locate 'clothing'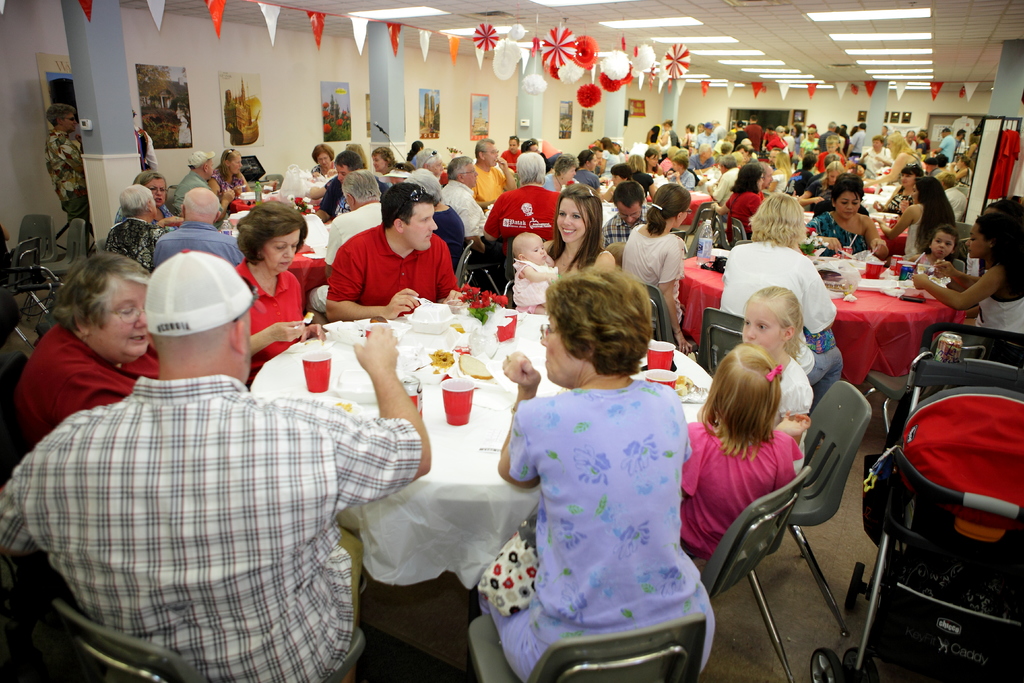
(513,256,552,311)
